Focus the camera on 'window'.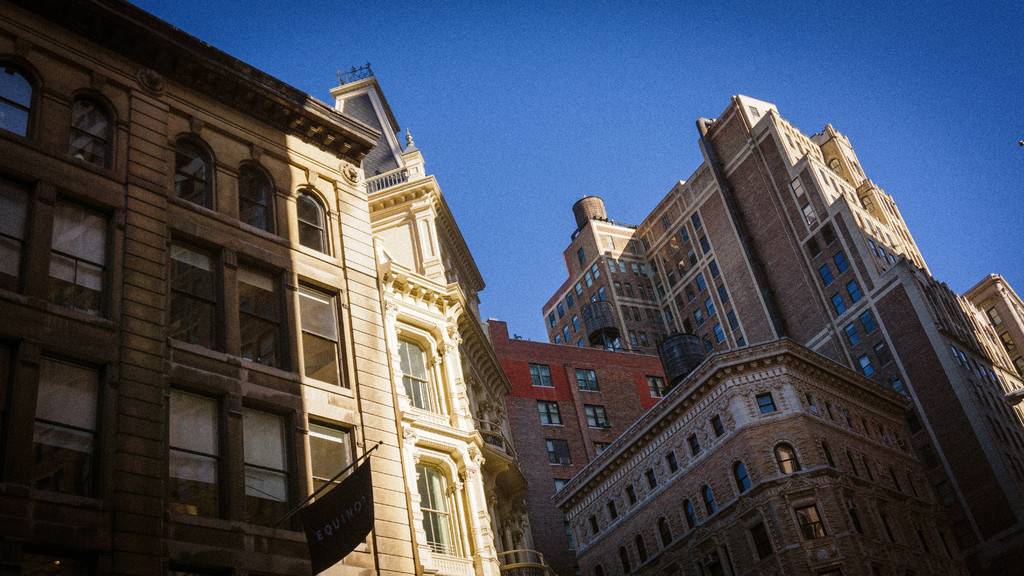
Focus region: l=703, t=486, r=717, b=514.
